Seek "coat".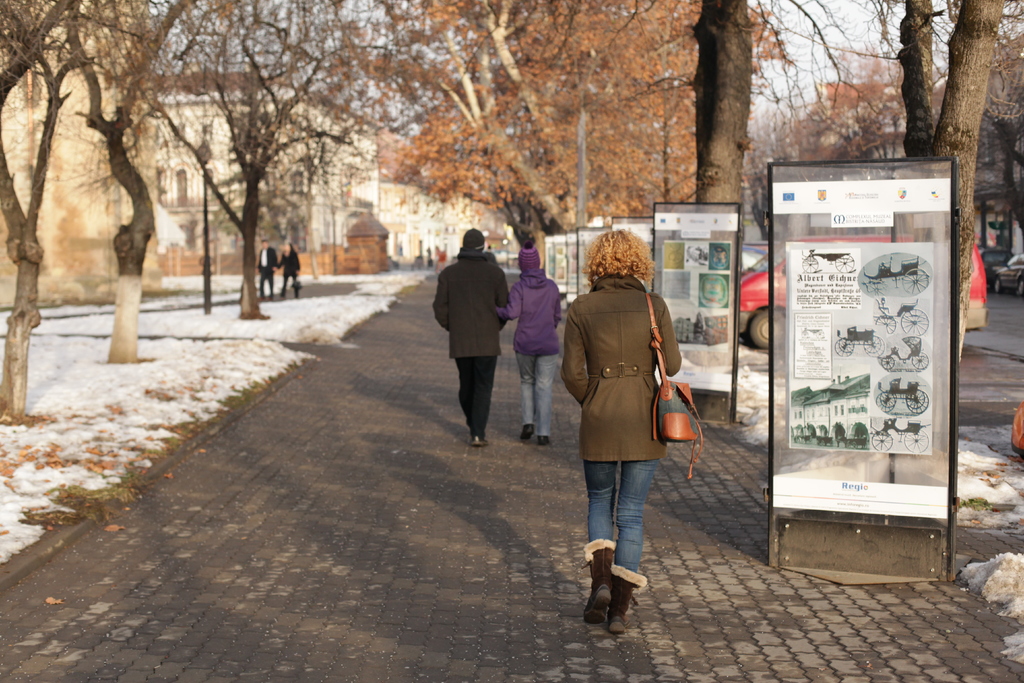
detection(257, 247, 273, 276).
